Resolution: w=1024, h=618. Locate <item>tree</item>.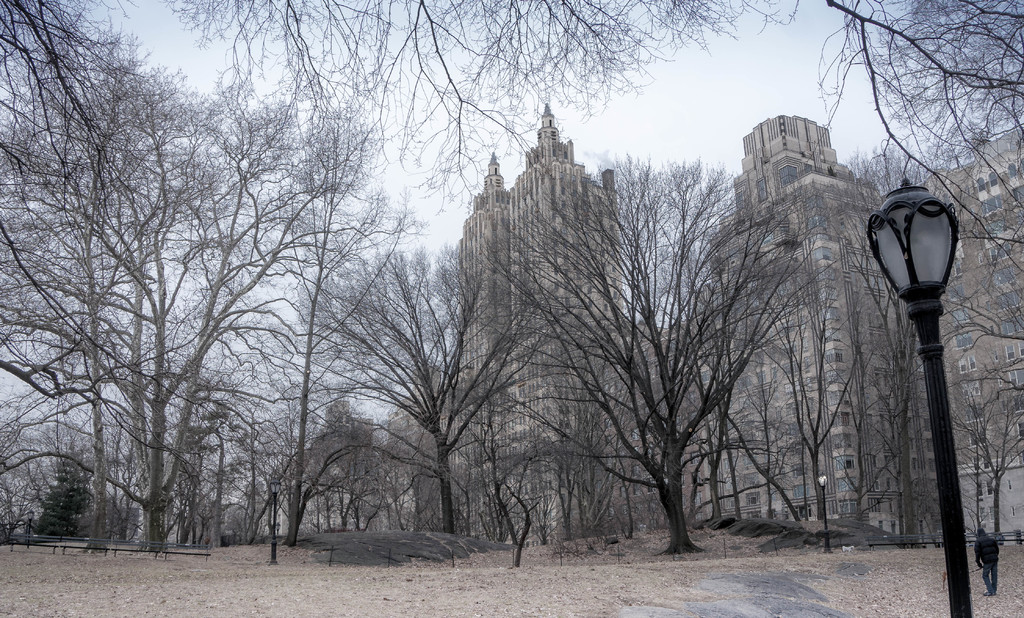
<bbox>476, 141, 835, 557</bbox>.
